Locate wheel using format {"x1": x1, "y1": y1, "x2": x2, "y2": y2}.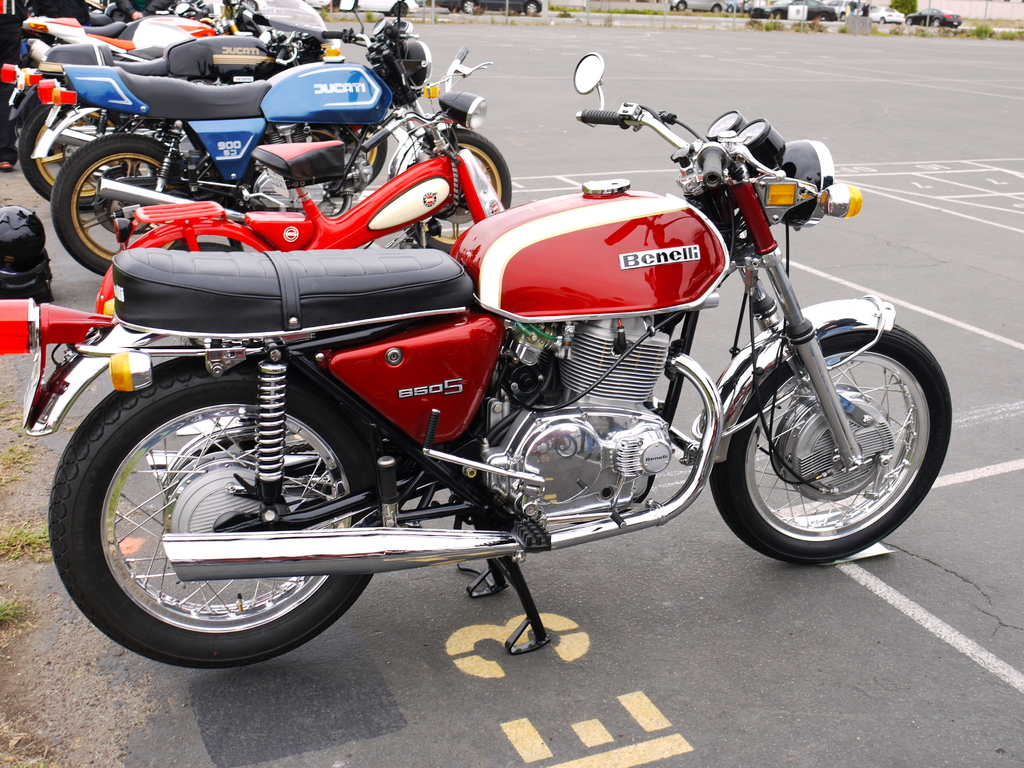
{"x1": 842, "y1": 11, "x2": 845, "y2": 18}.
